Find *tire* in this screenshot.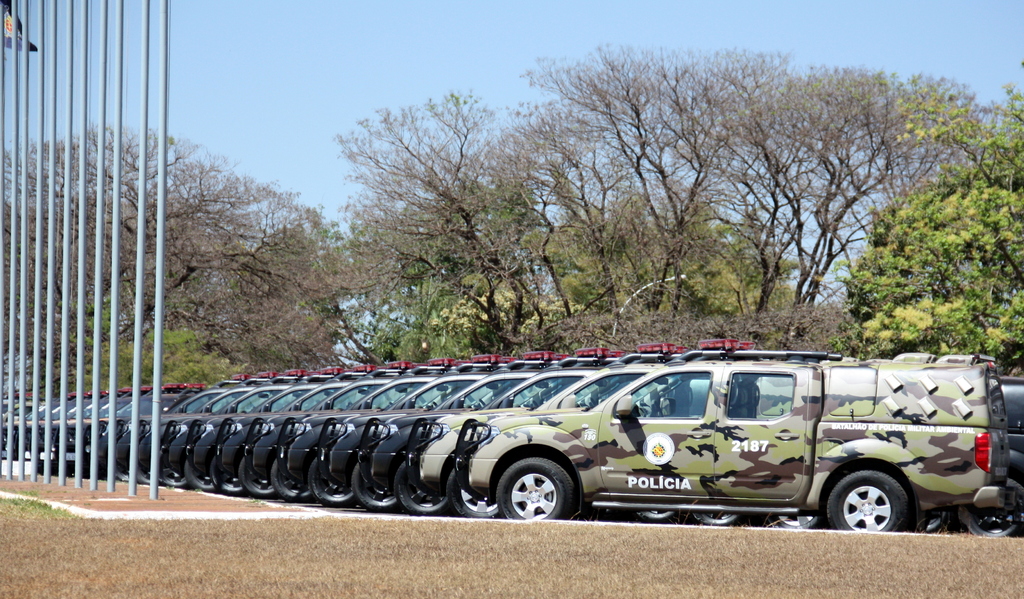
The bounding box for *tire* is (355,465,399,514).
